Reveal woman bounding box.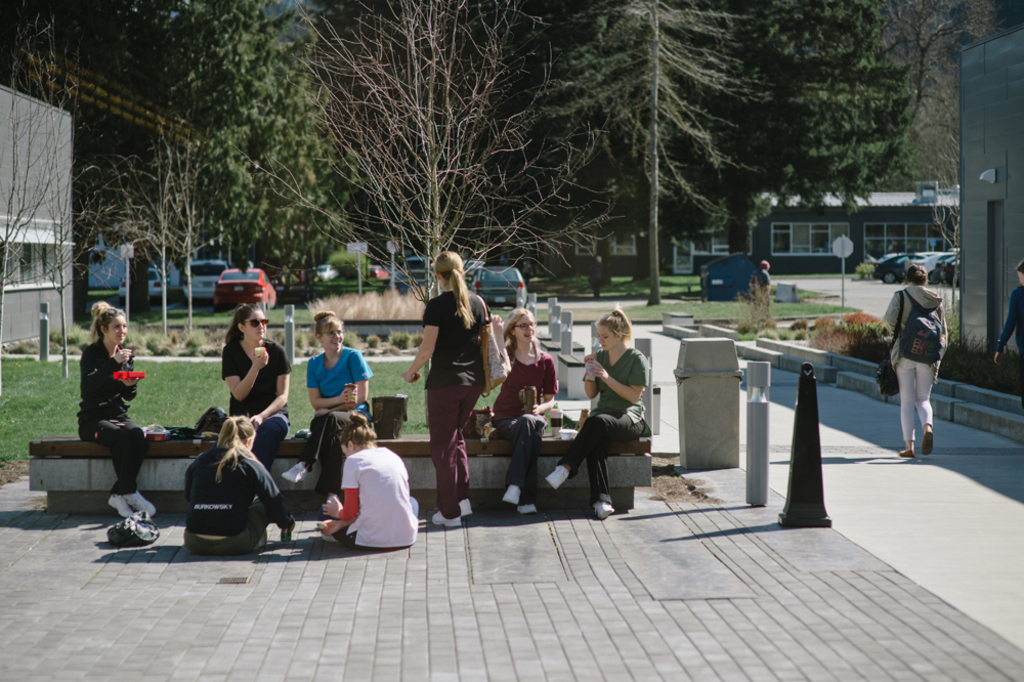
Revealed: locate(180, 418, 298, 564).
